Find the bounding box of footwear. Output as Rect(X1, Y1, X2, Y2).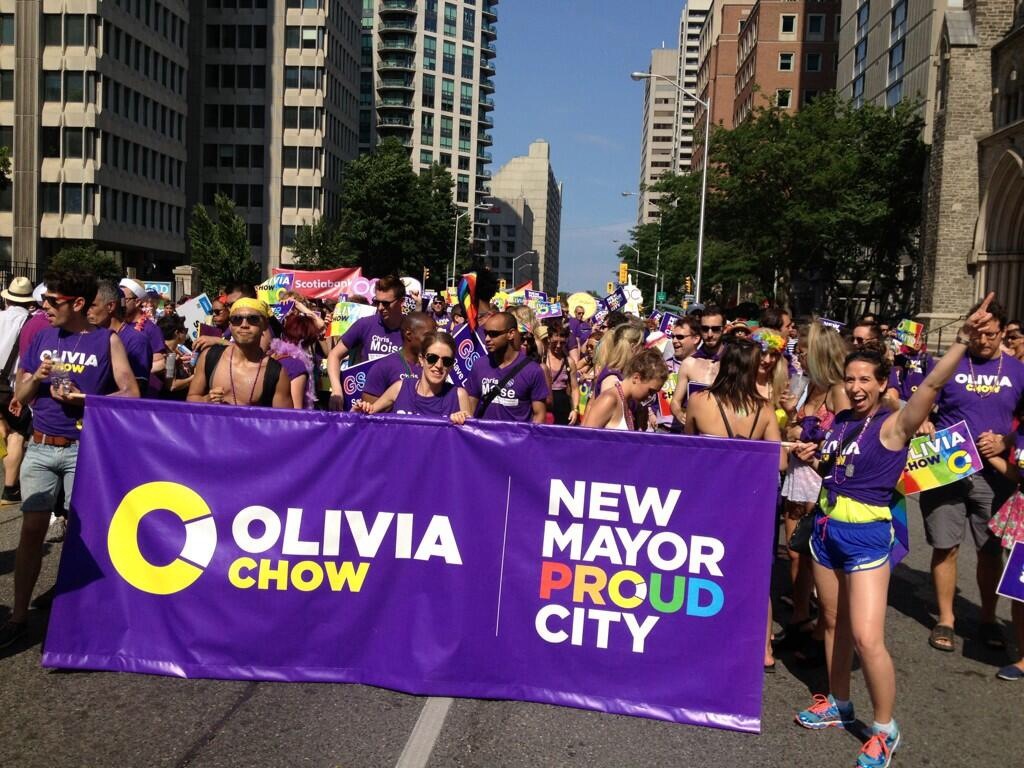
Rect(43, 509, 61, 540).
